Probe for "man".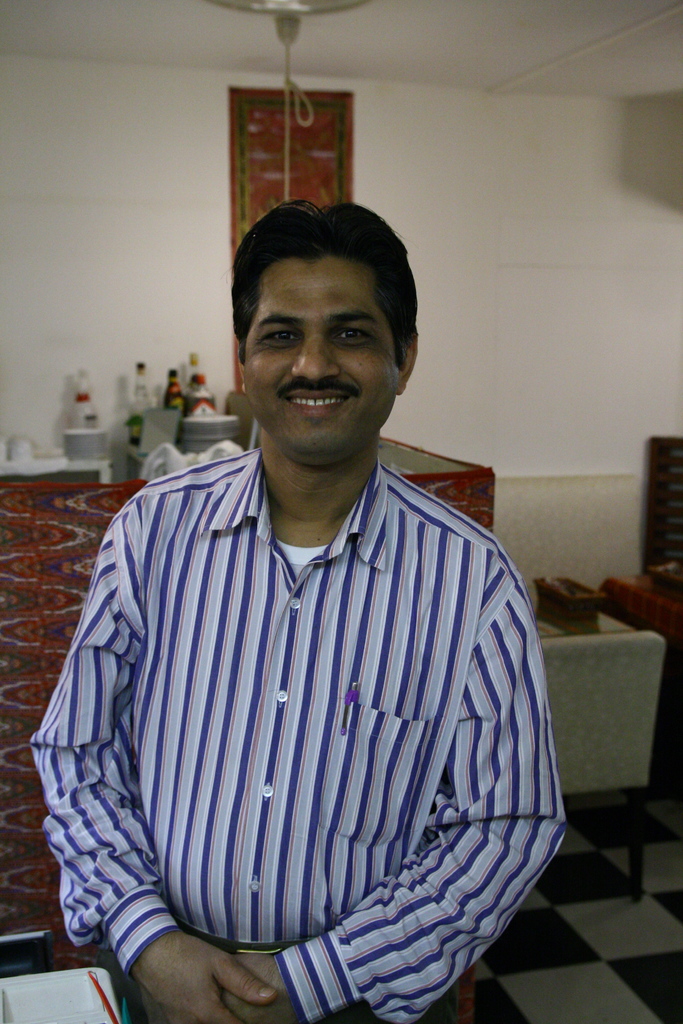
Probe result: detection(27, 199, 566, 1023).
